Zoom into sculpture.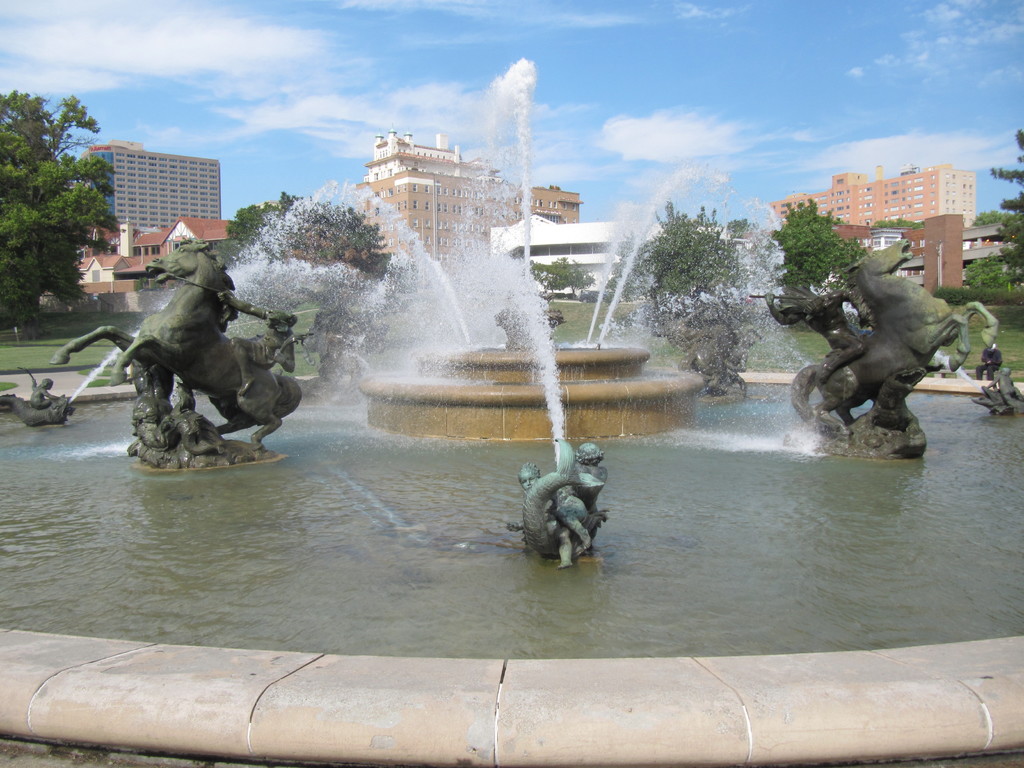
Zoom target: <box>0,380,77,429</box>.
